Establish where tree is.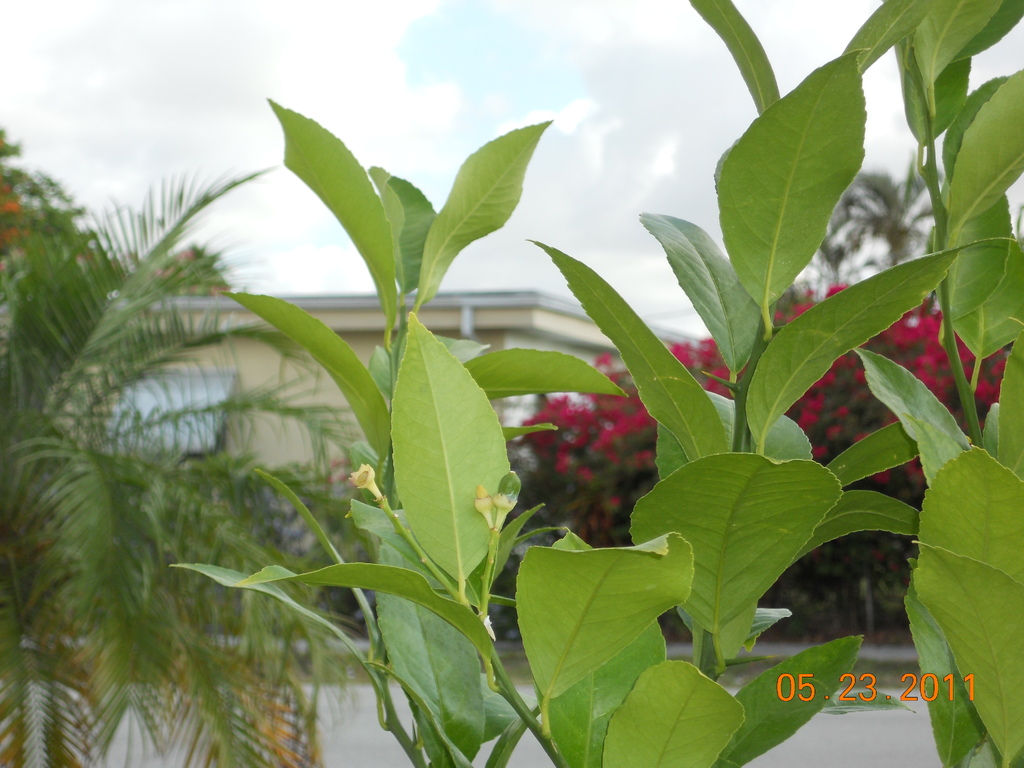
Established at detection(154, 0, 1023, 767).
